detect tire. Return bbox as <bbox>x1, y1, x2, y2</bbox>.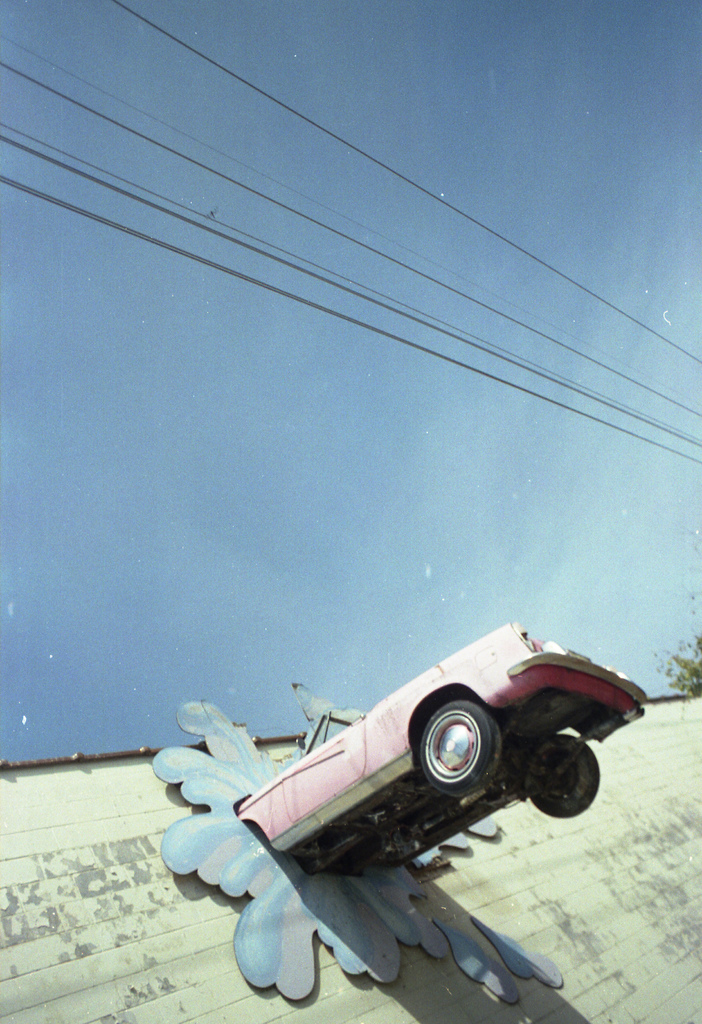
<bbox>518, 730, 603, 816</bbox>.
